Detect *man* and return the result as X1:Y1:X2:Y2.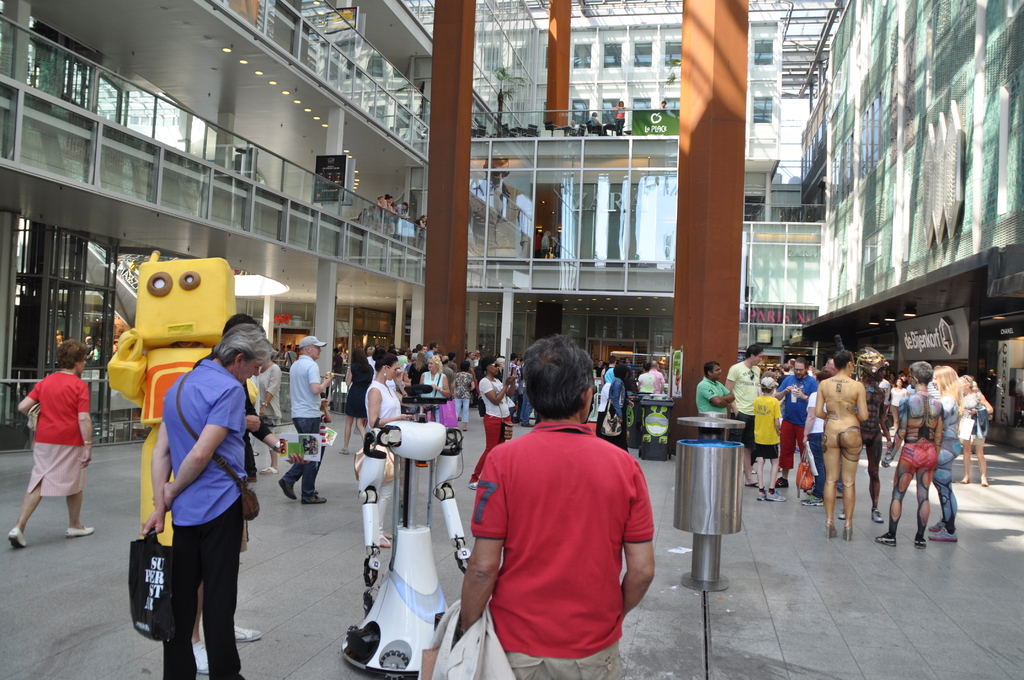
418:342:430:355.
